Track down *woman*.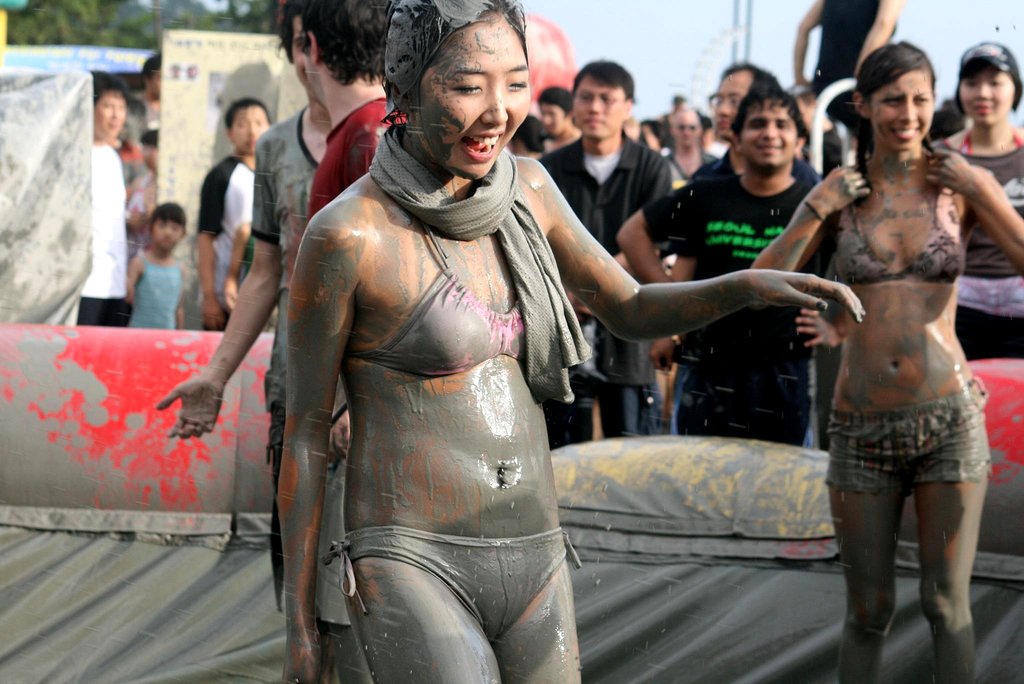
Tracked to [276, 0, 860, 683].
